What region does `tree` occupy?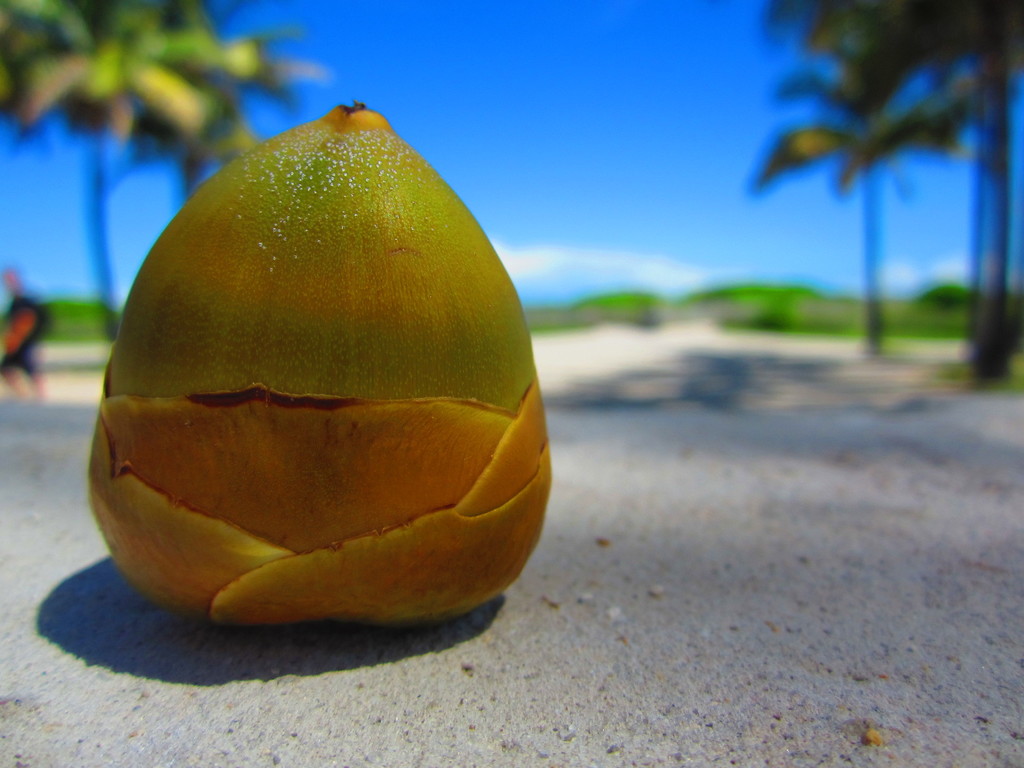
x1=128, y1=12, x2=337, y2=216.
